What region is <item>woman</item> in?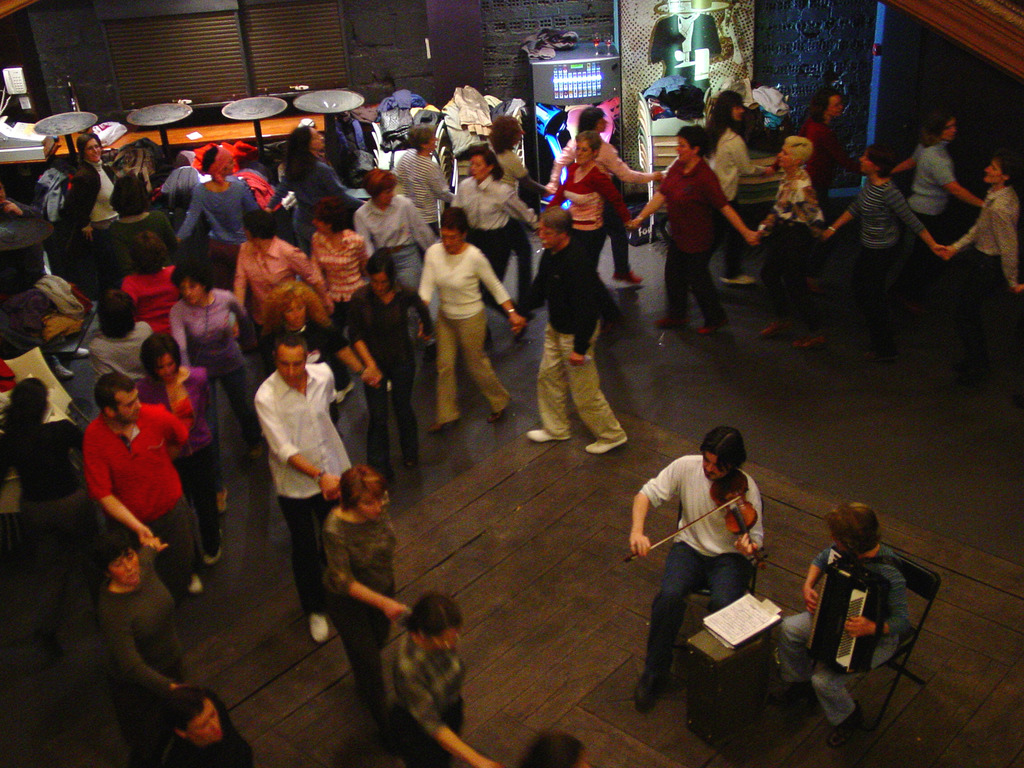
131:336:216:564.
